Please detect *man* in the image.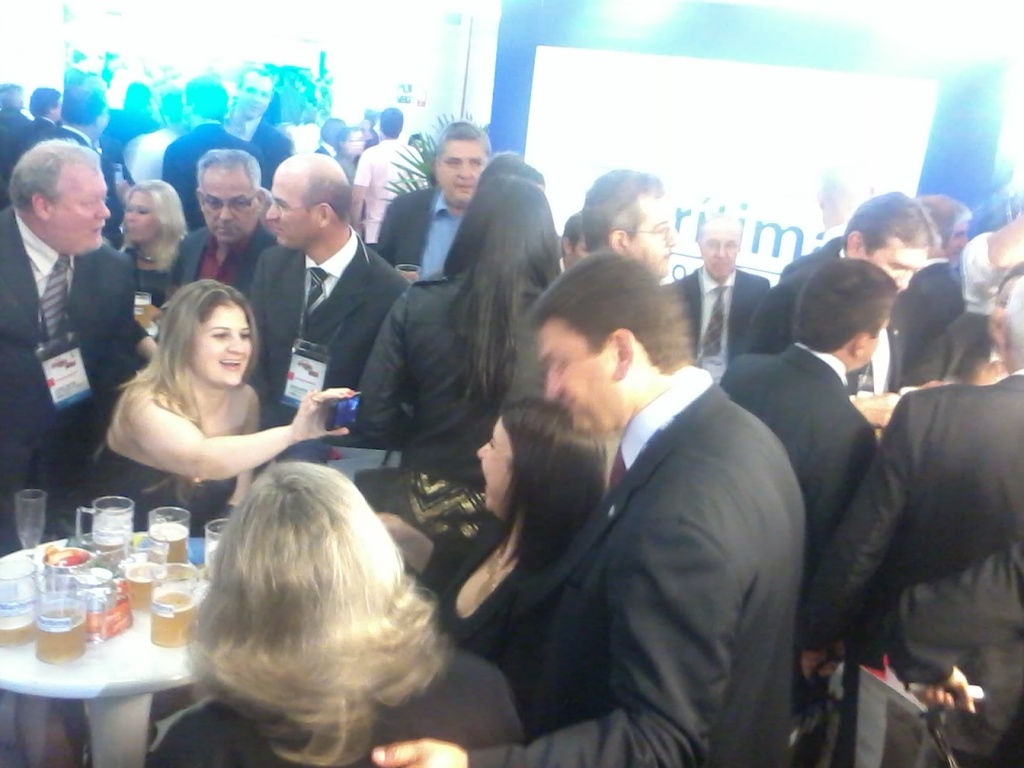
Rect(670, 214, 774, 358).
